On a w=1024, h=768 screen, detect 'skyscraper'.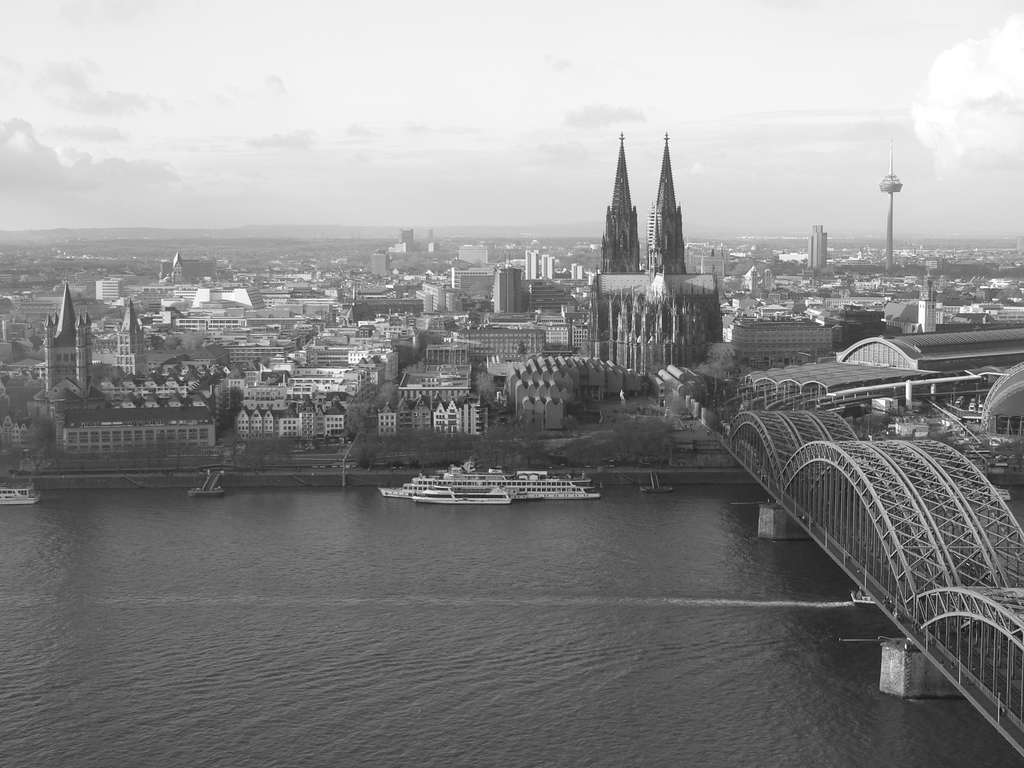
594:126:643:272.
